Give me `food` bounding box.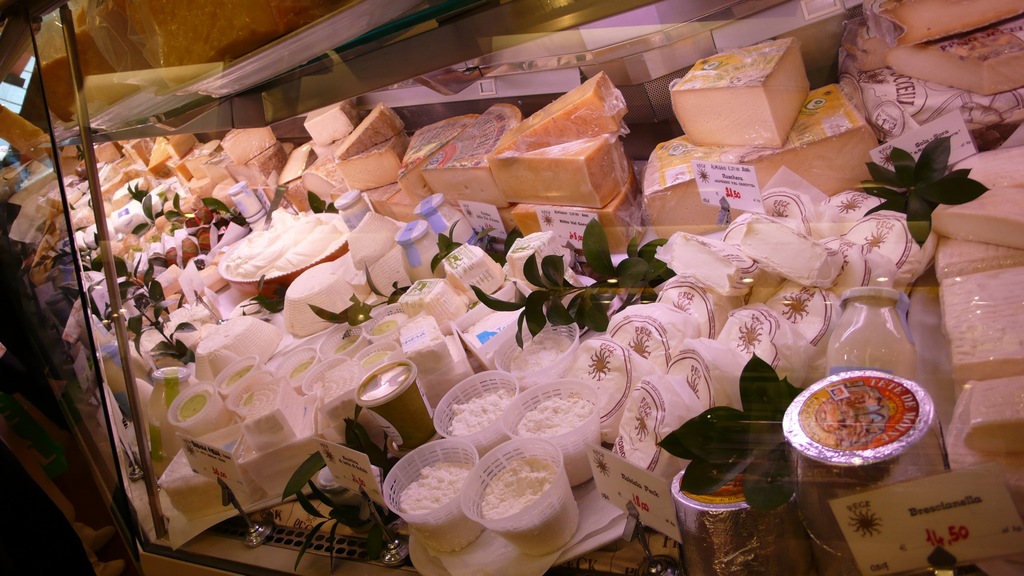
289,355,312,376.
